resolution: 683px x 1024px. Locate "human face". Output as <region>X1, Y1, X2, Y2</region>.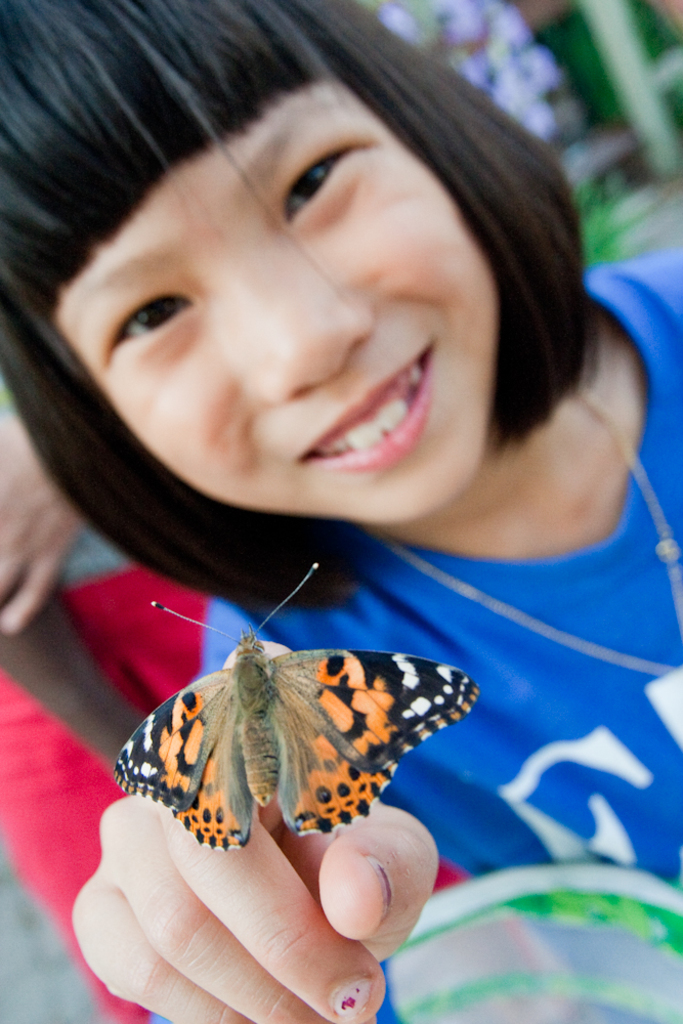
<region>52, 71, 495, 525</region>.
